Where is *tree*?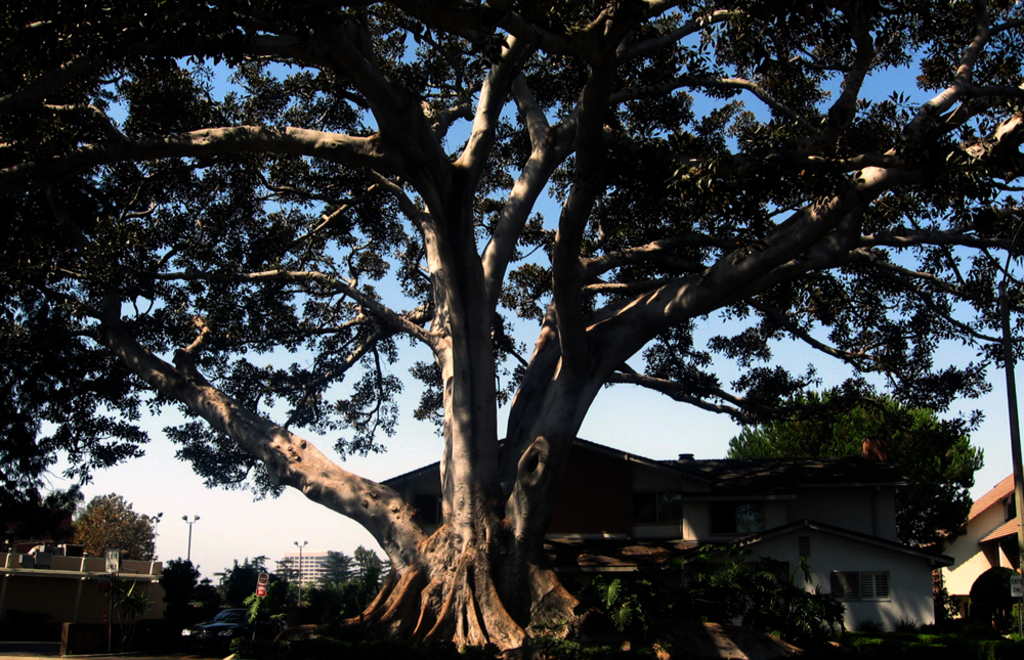
rect(219, 557, 267, 612).
